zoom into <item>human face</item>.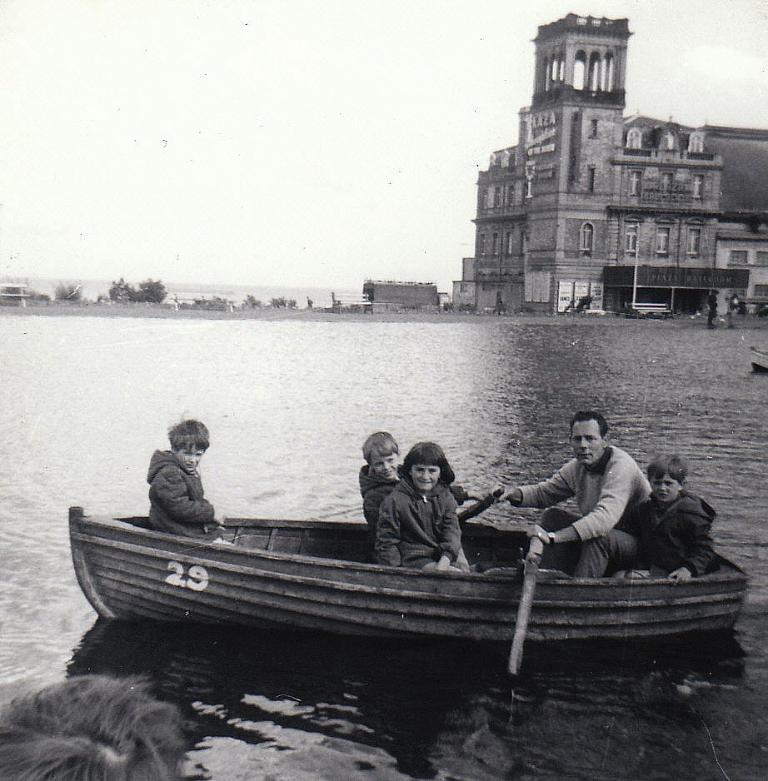
Zoom target: rect(570, 417, 601, 467).
